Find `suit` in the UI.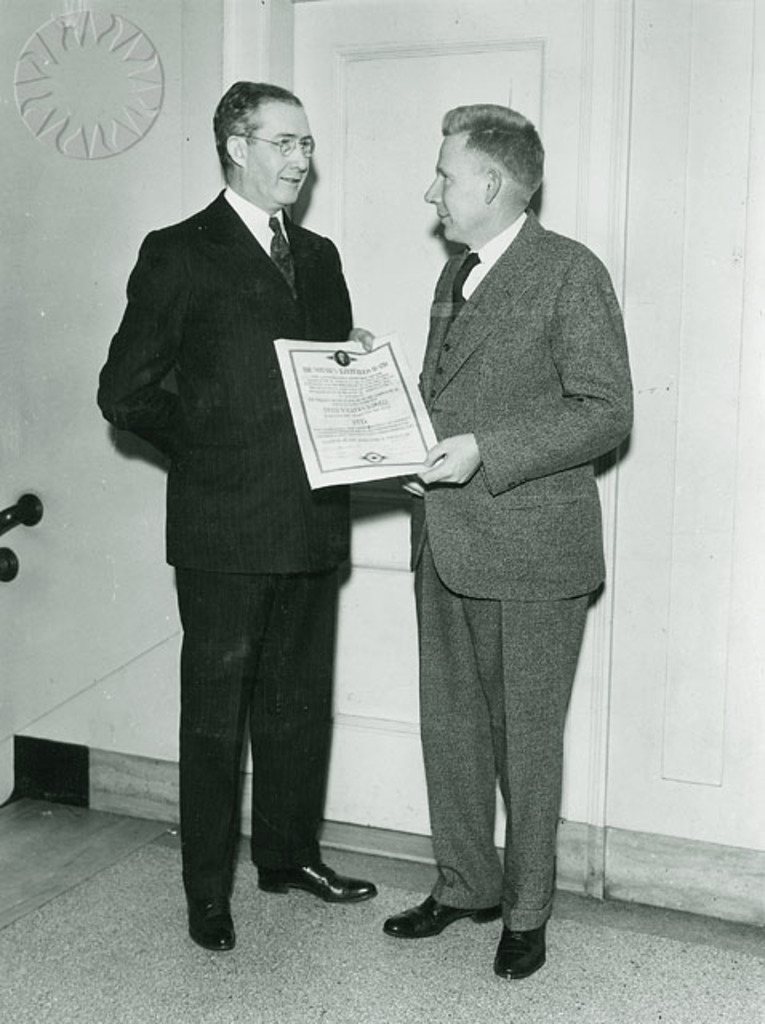
UI element at <box>93,182,357,910</box>.
